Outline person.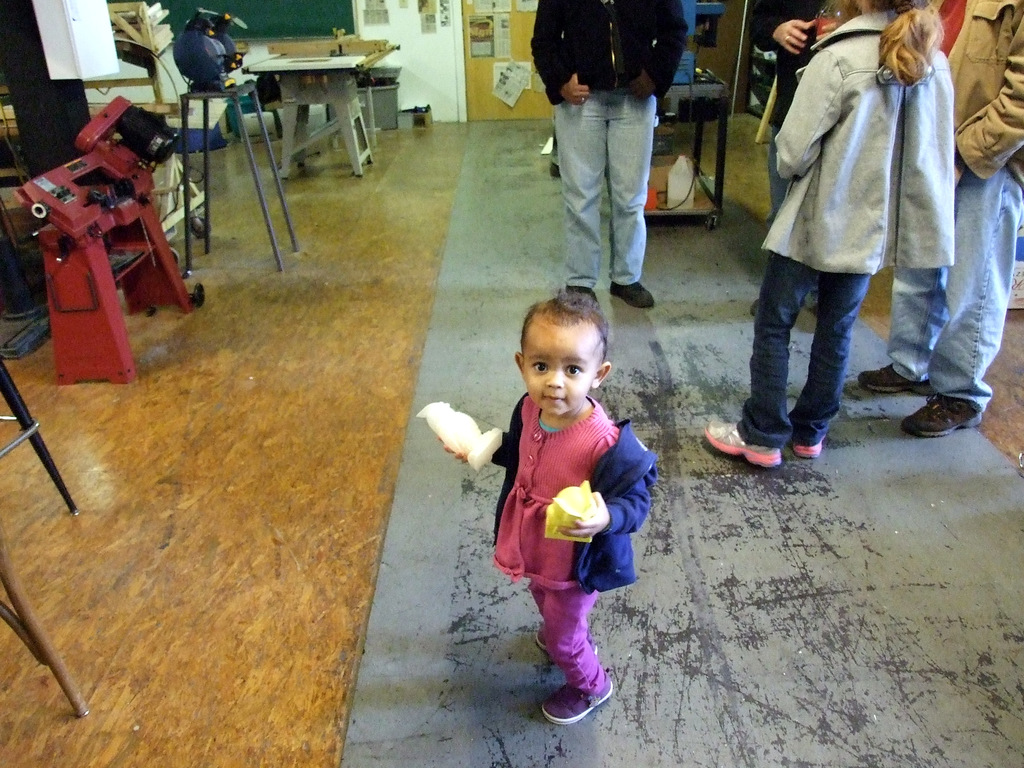
Outline: {"x1": 532, "y1": 0, "x2": 685, "y2": 319}.
